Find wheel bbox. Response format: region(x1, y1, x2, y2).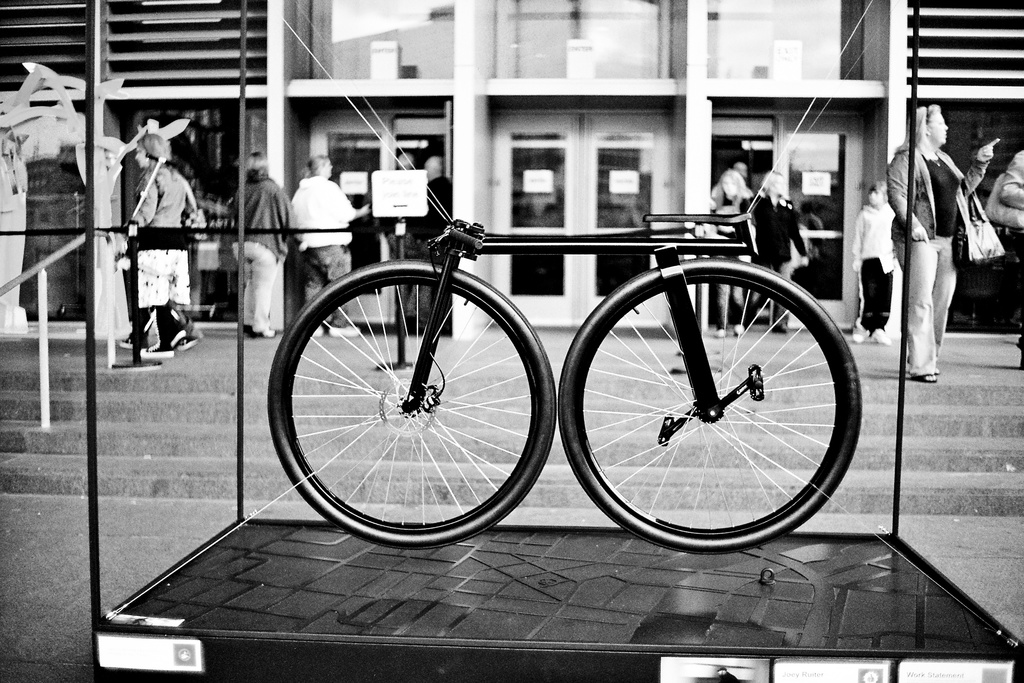
region(559, 256, 865, 555).
